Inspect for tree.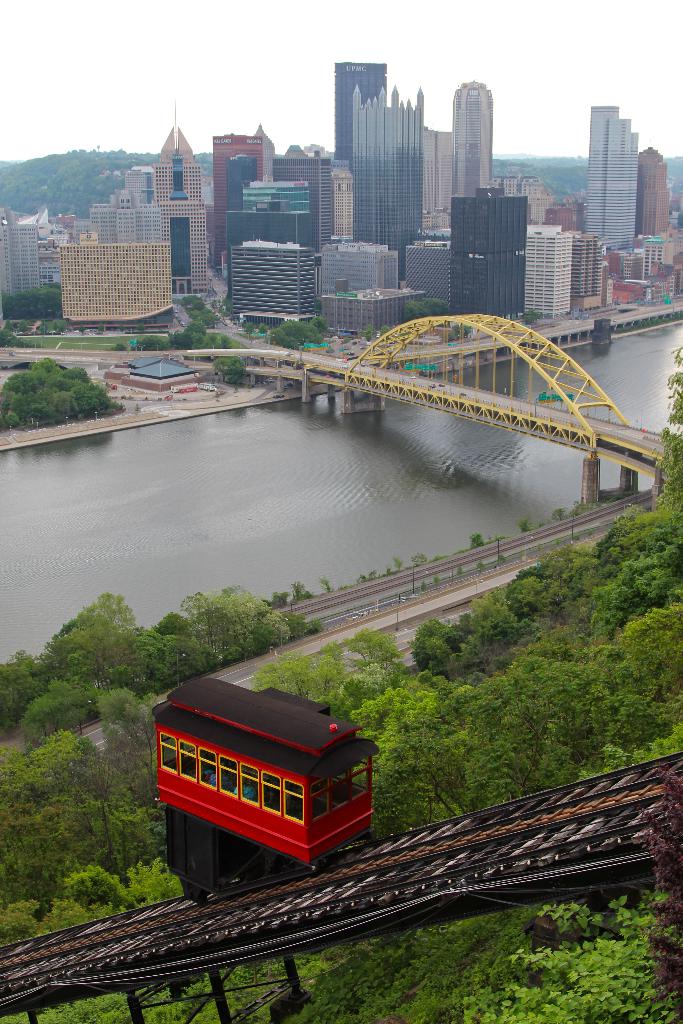
Inspection: 608:614:682:724.
